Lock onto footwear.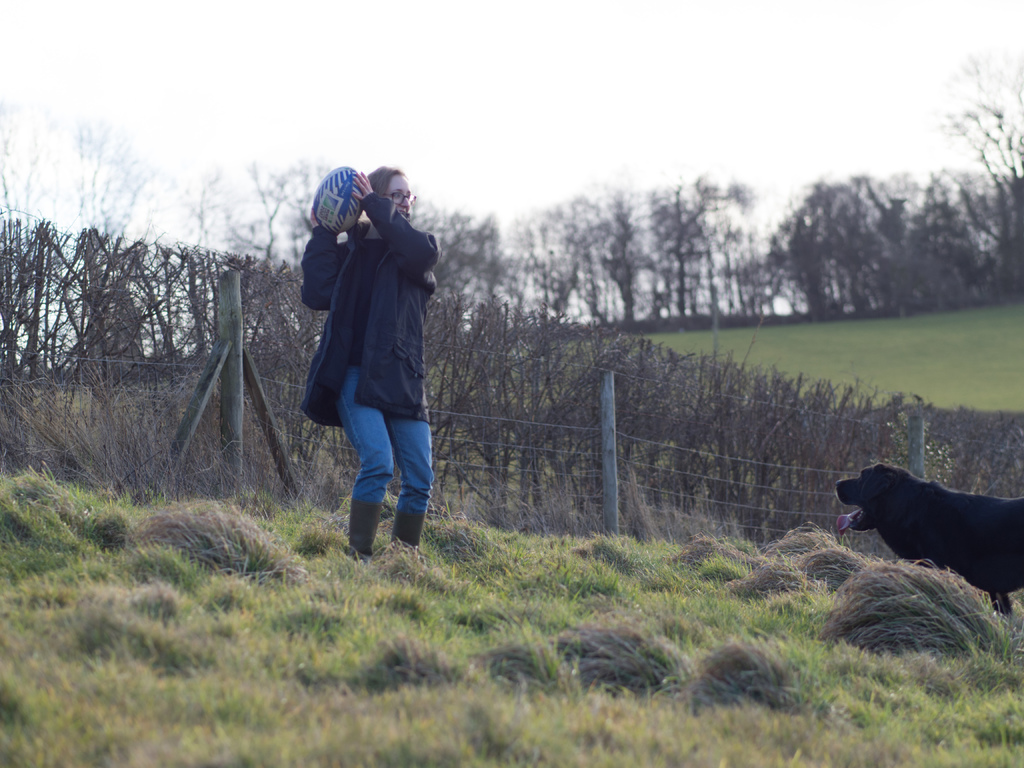
Locked: x1=390 y1=508 x2=426 y2=547.
